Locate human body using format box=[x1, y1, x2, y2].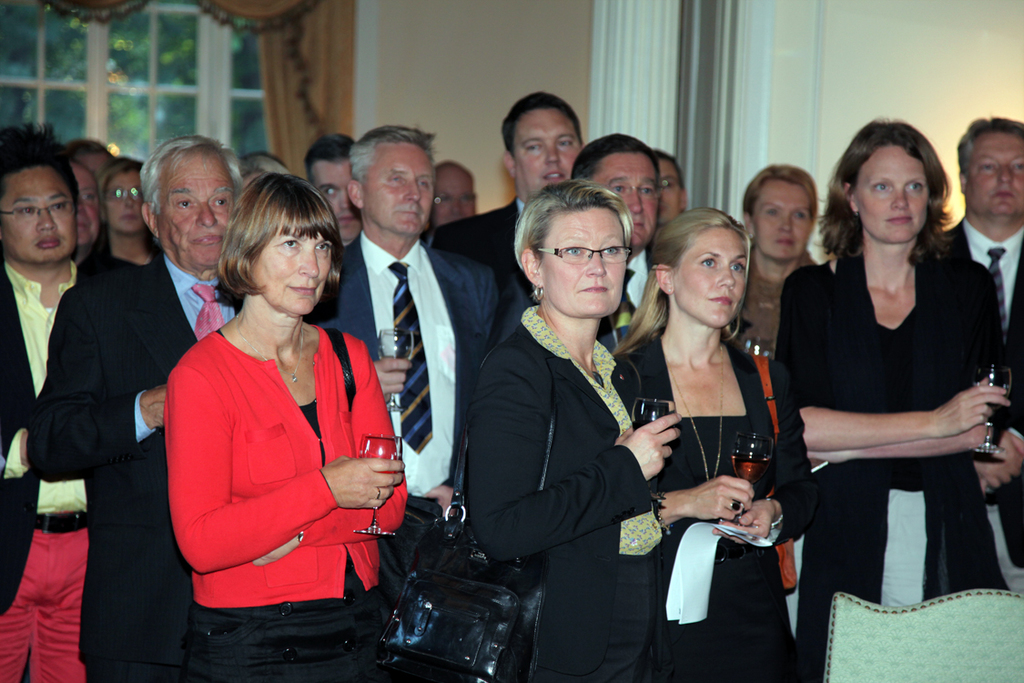
box=[465, 181, 672, 682].
